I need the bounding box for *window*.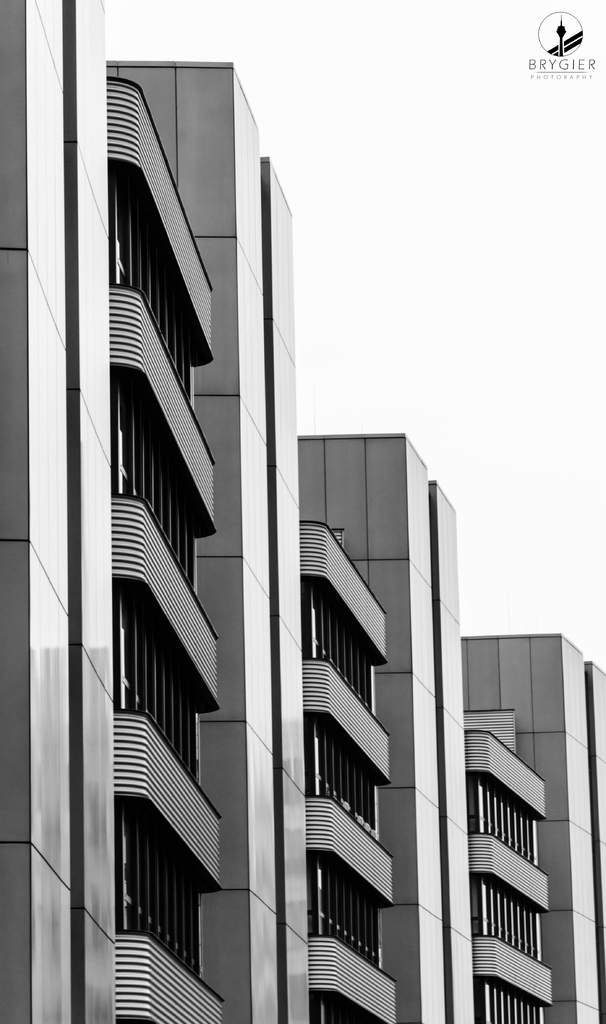
Here it is: {"left": 124, "top": 802, "right": 201, "bottom": 975}.
